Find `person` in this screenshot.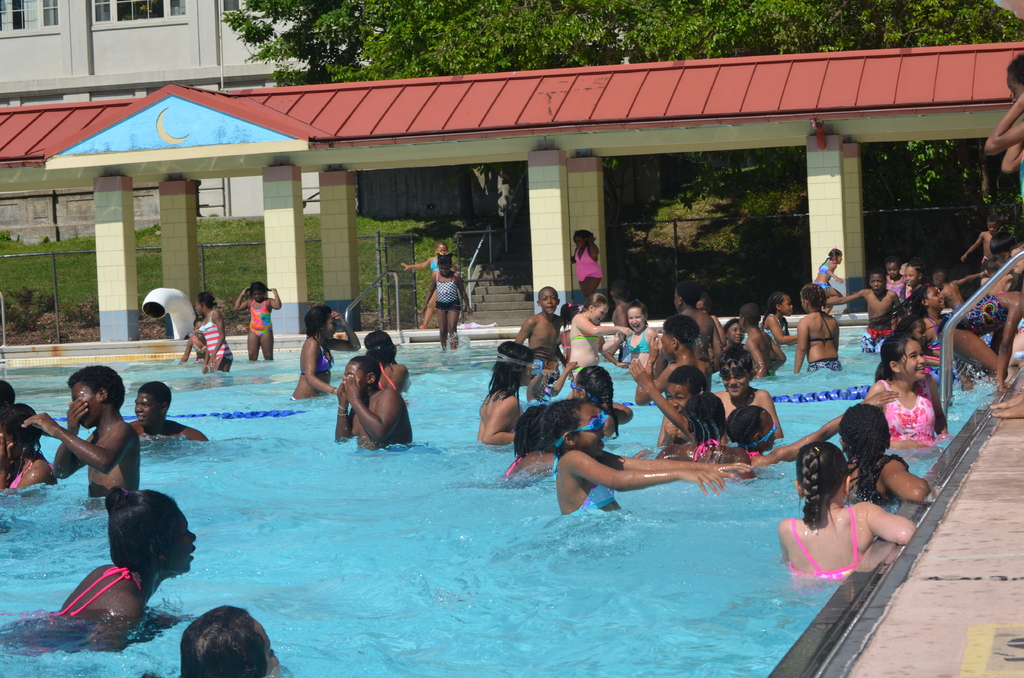
The bounding box for `person` is box(193, 292, 230, 373).
